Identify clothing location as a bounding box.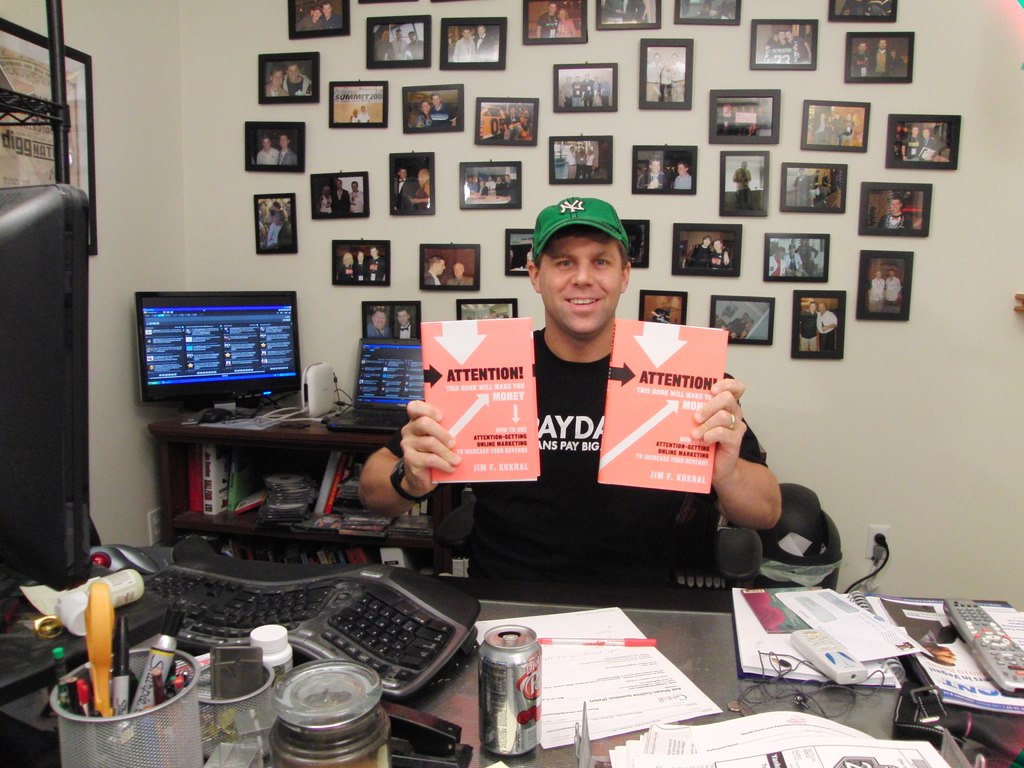
[left=368, top=321, right=392, bottom=339].
